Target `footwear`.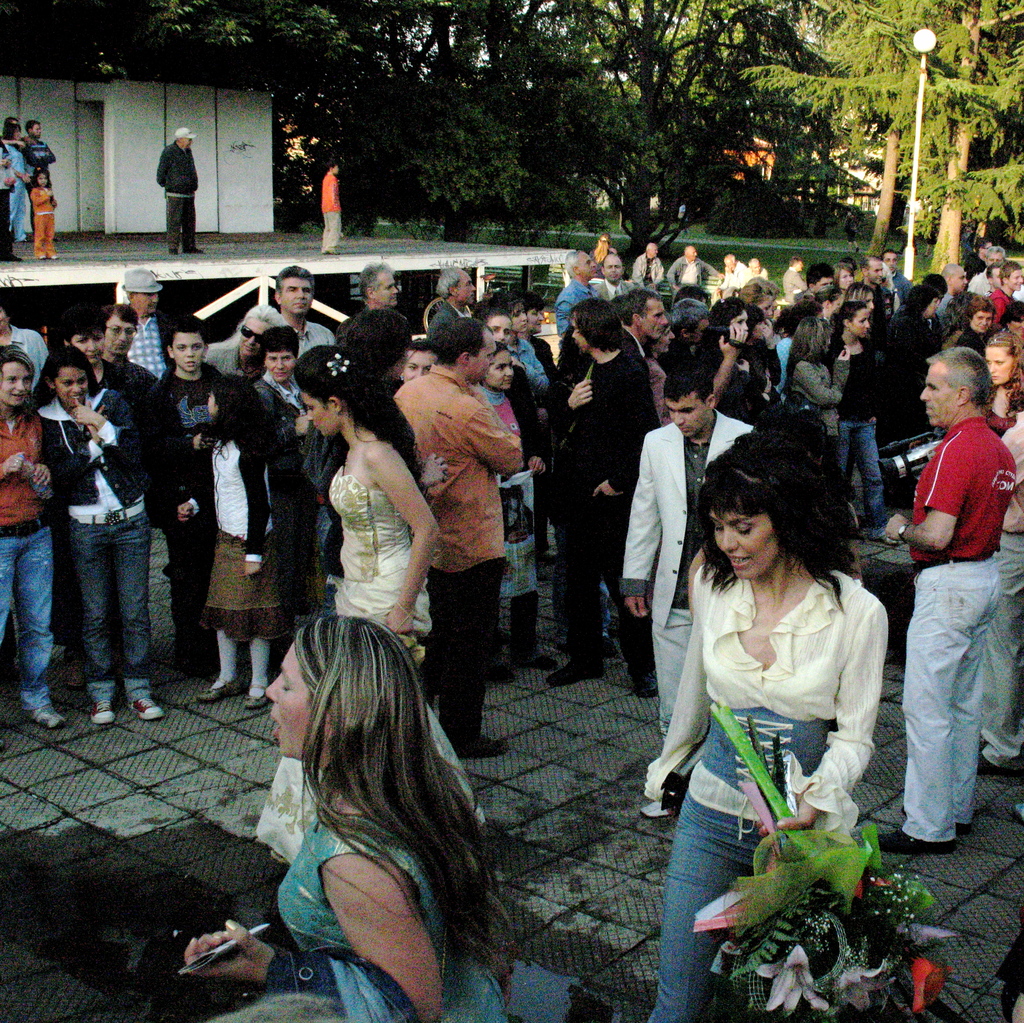
Target region: crop(638, 799, 676, 824).
